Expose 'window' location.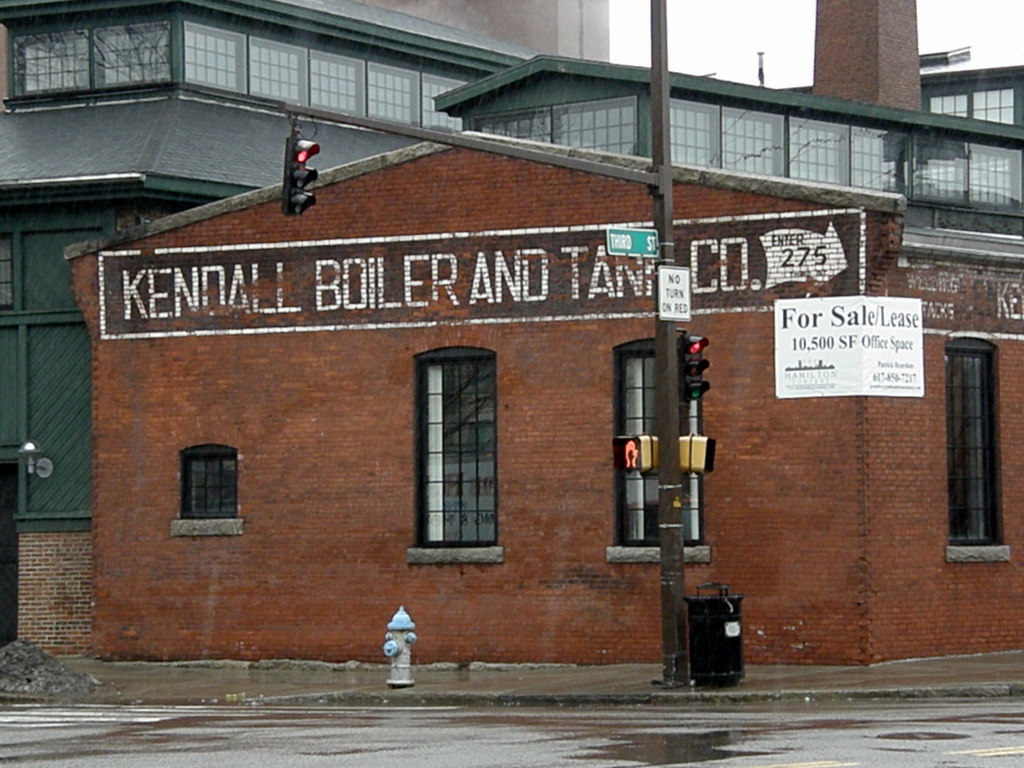
Exposed at l=607, t=337, r=715, b=559.
